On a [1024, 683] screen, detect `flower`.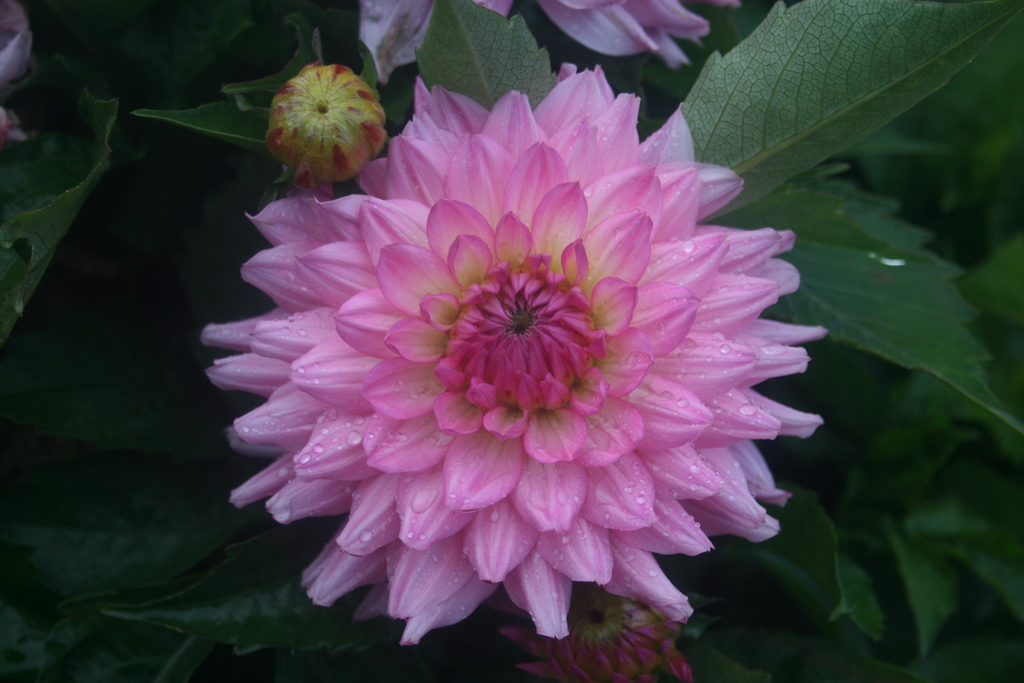
(202,73,833,646).
